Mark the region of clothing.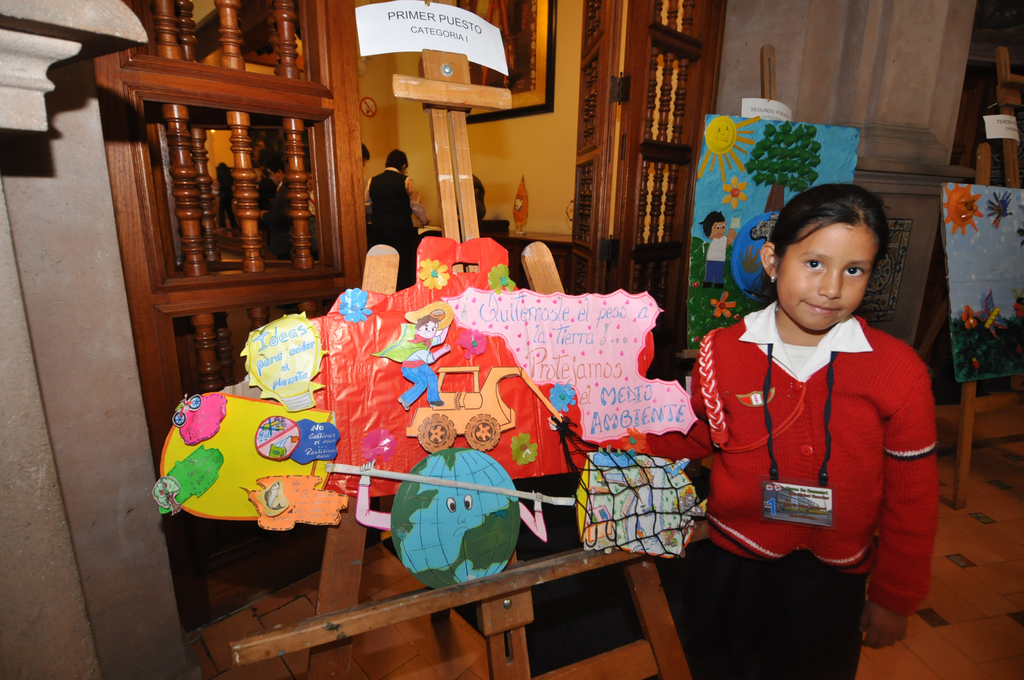
Region: select_region(356, 160, 430, 281).
